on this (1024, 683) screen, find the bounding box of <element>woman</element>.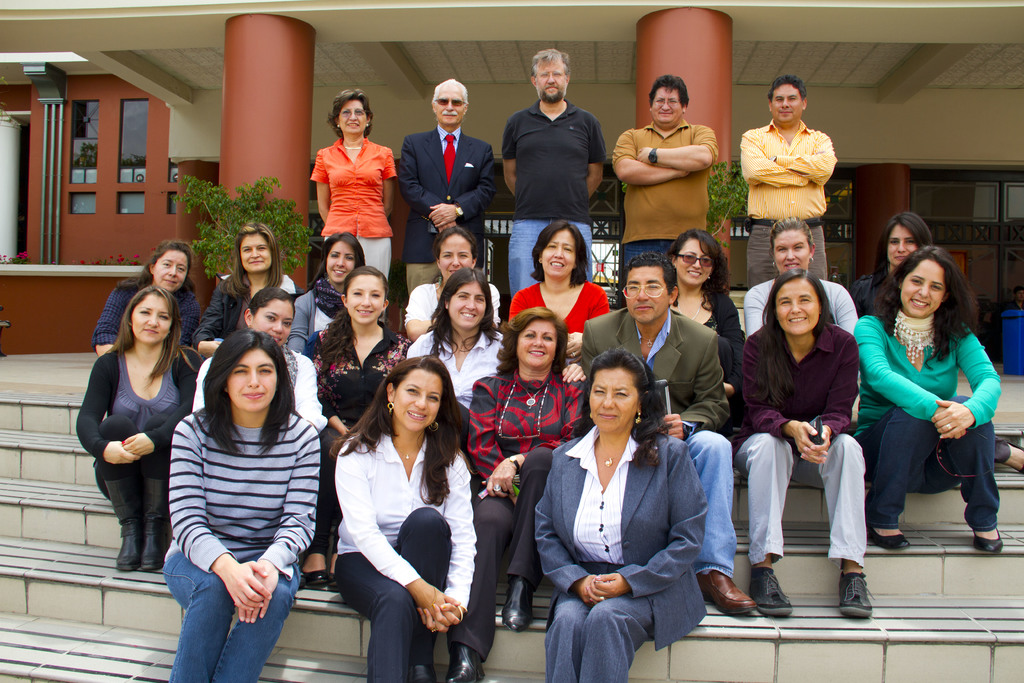
Bounding box: Rect(403, 263, 507, 410).
